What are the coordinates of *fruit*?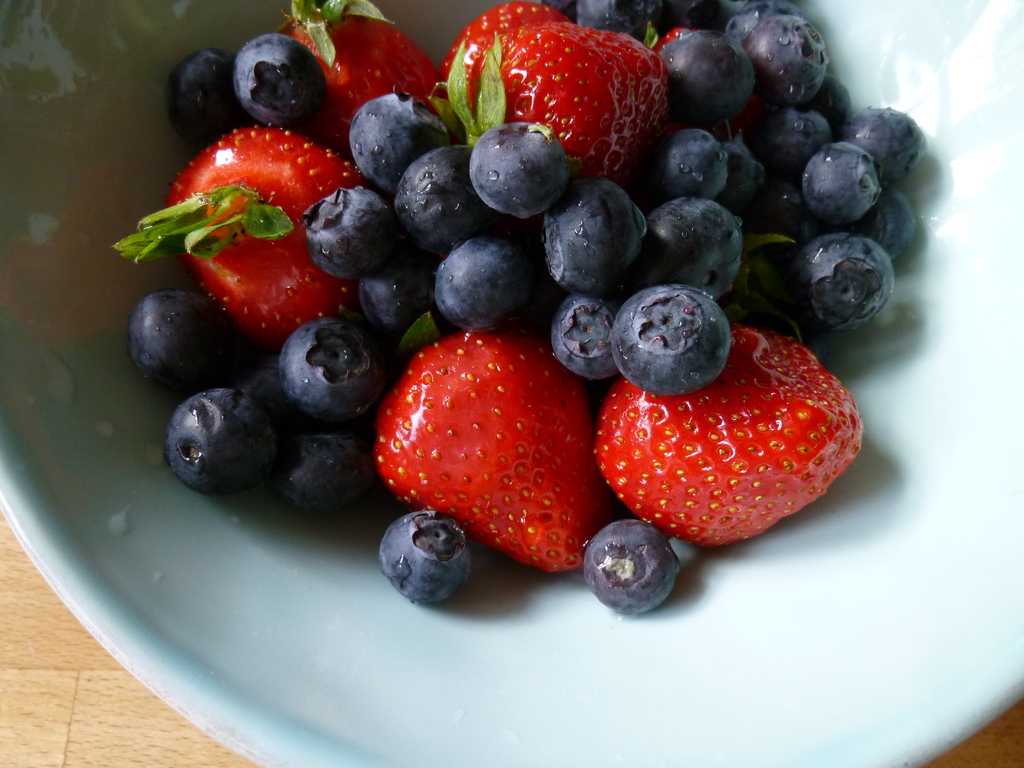
box(372, 332, 610, 572).
